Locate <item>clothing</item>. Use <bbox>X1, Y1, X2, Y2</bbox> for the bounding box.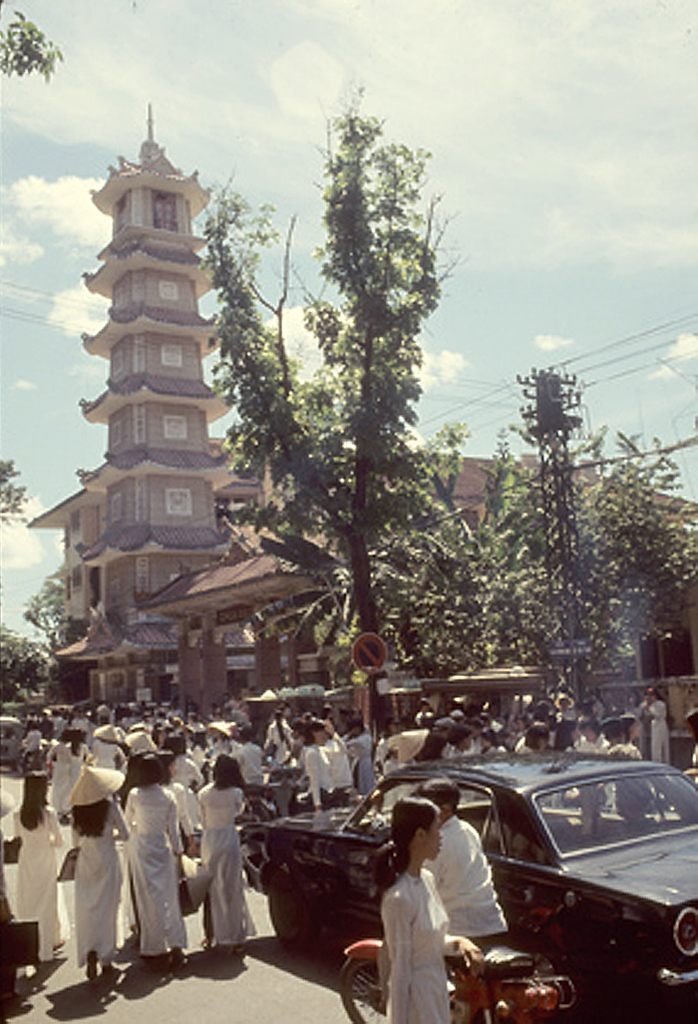
<bbox>366, 860, 439, 1023</bbox>.
